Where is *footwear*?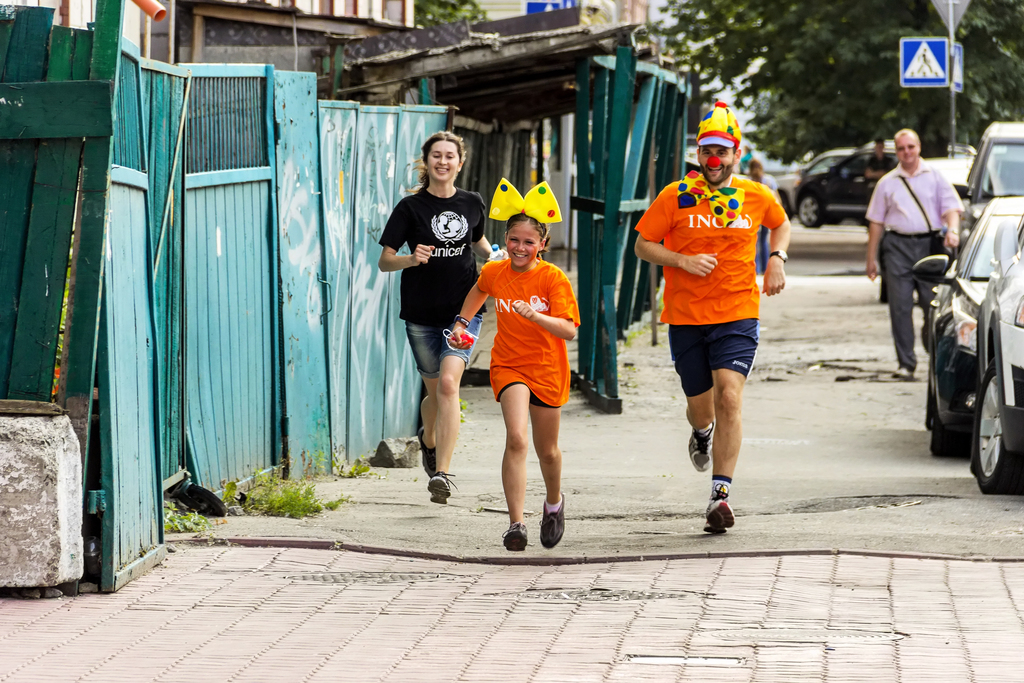
[685,425,722,472].
